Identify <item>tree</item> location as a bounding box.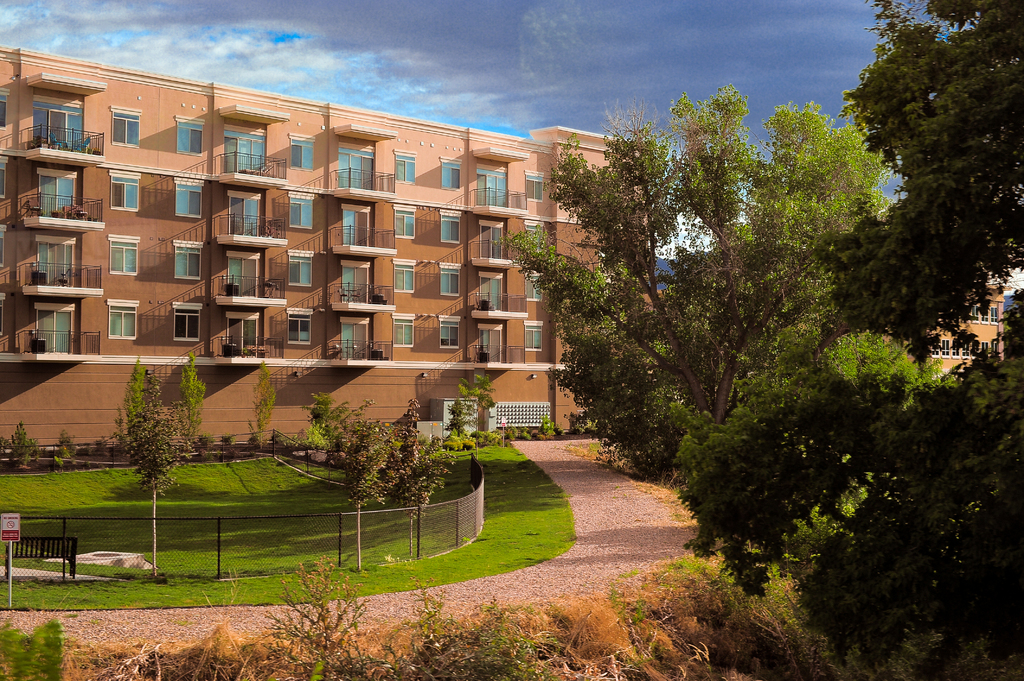
{"left": 379, "top": 403, "right": 454, "bottom": 545}.
